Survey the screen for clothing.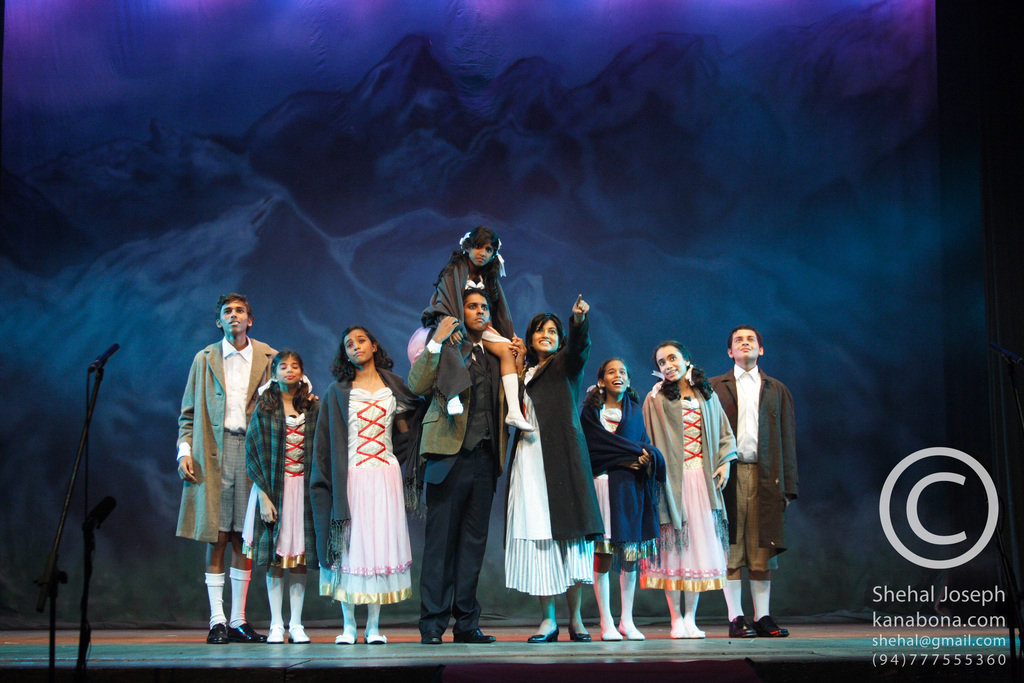
Survey found: [403, 331, 525, 637].
